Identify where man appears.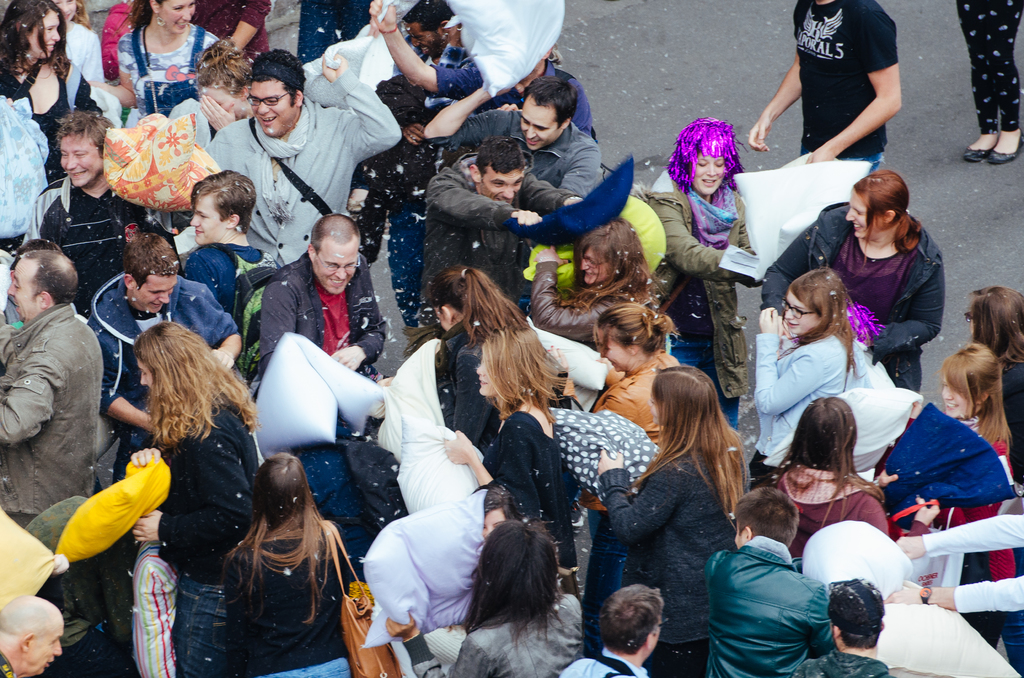
Appears at [368,0,601,136].
